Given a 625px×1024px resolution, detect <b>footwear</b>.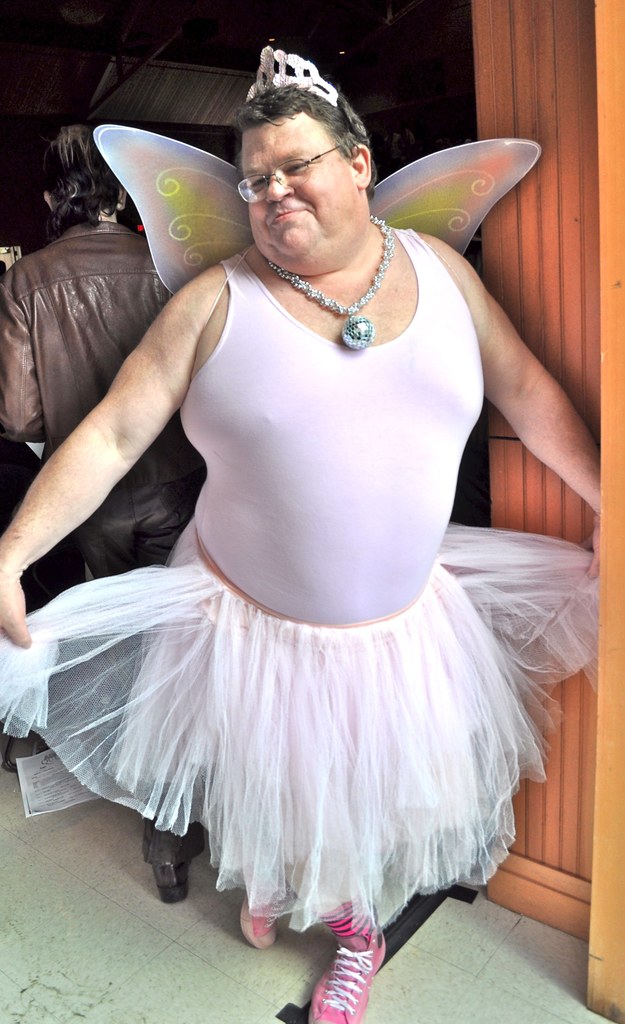
[239, 877, 284, 949].
